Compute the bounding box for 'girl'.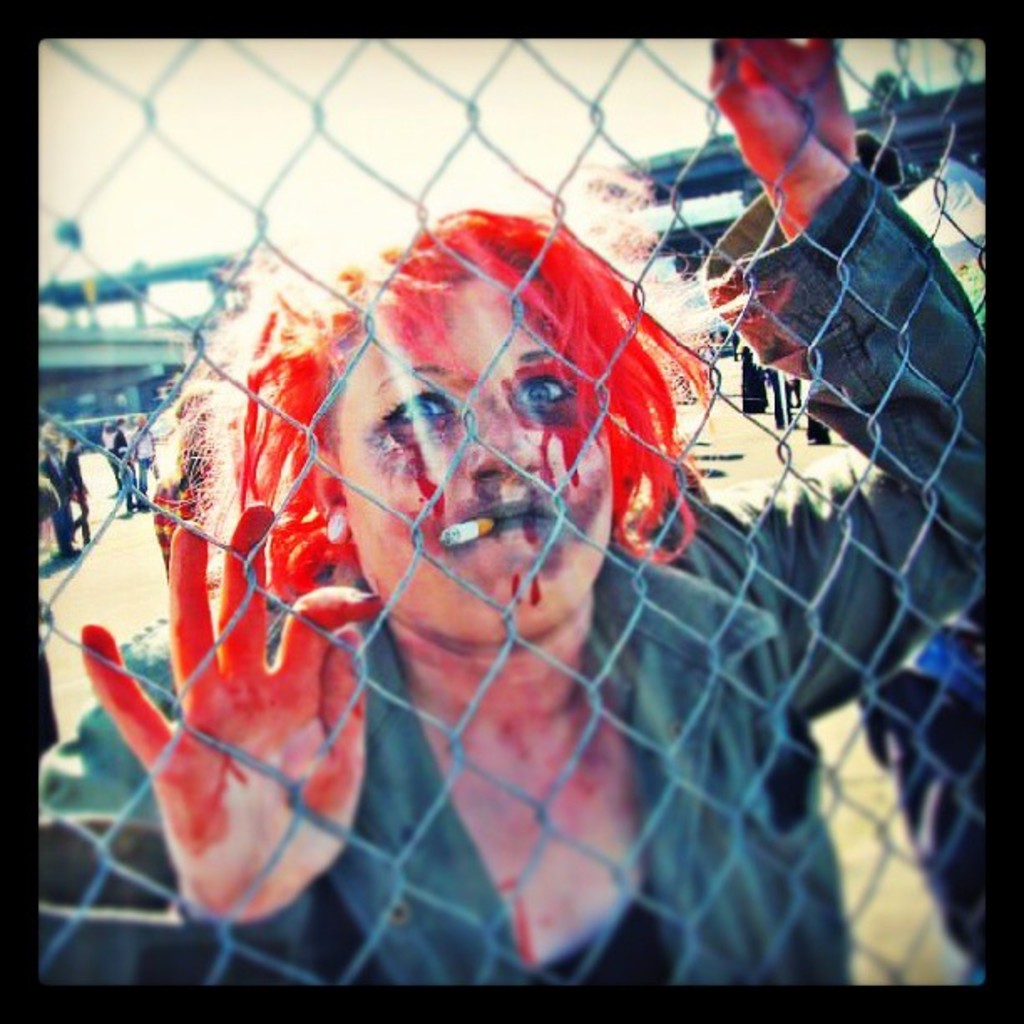
crop(35, 38, 987, 991).
